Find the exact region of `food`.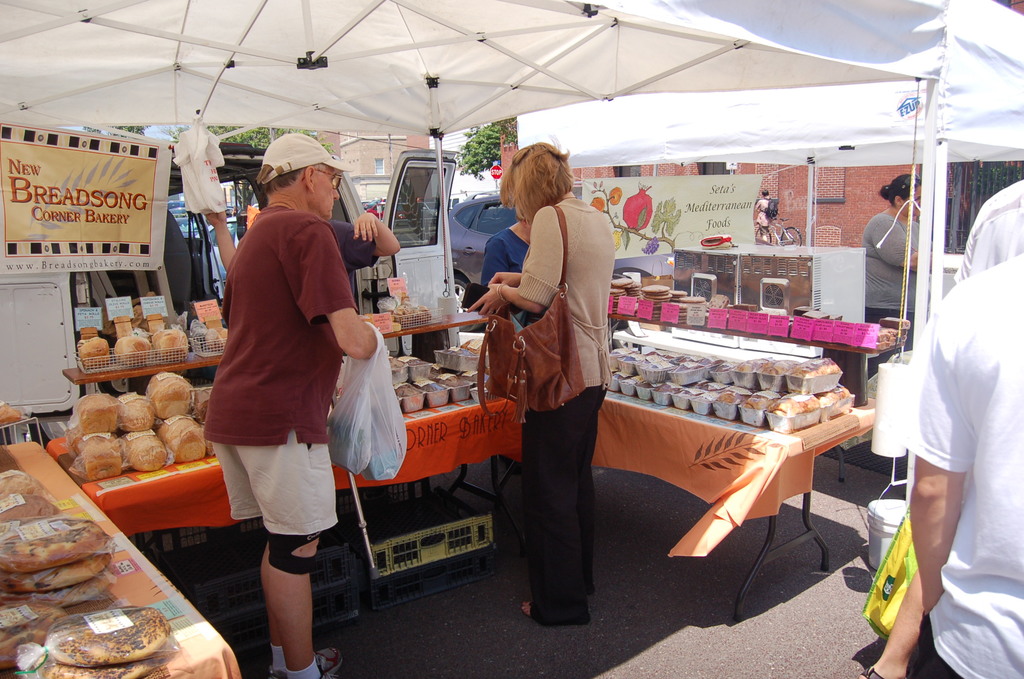
Exact region: x1=763 y1=388 x2=817 y2=431.
